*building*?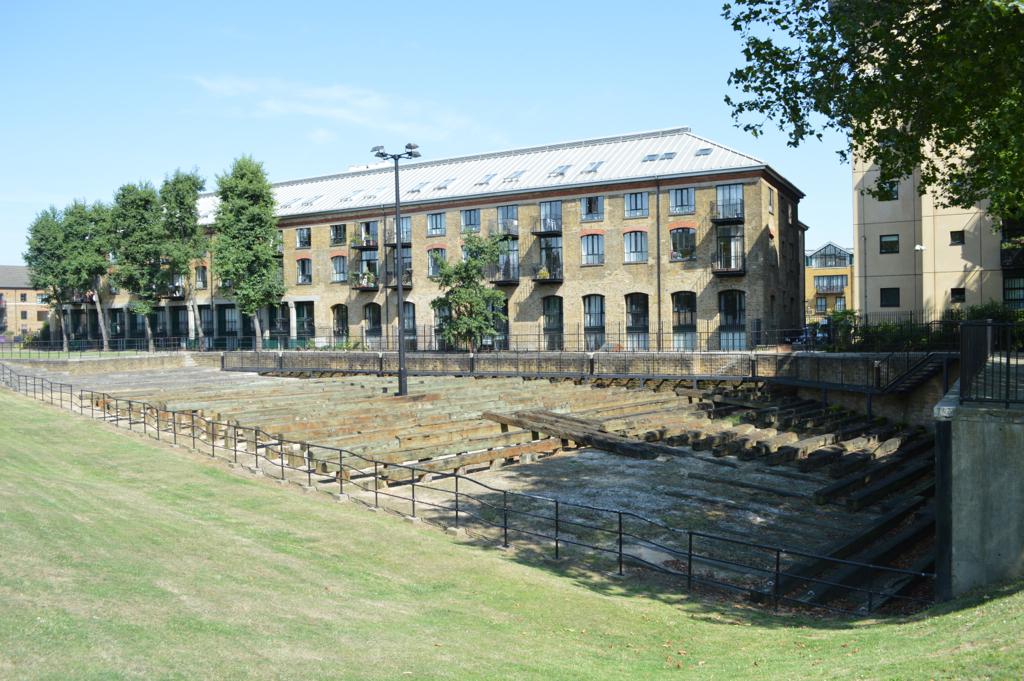
x1=851, y1=0, x2=1023, y2=325
